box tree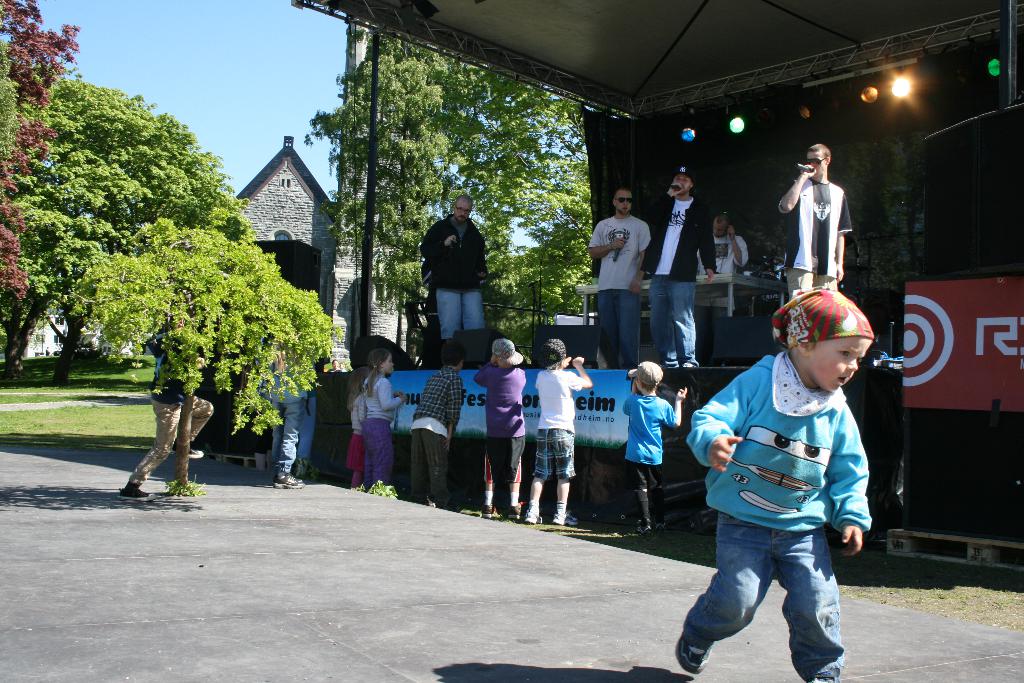
[292,20,586,327]
